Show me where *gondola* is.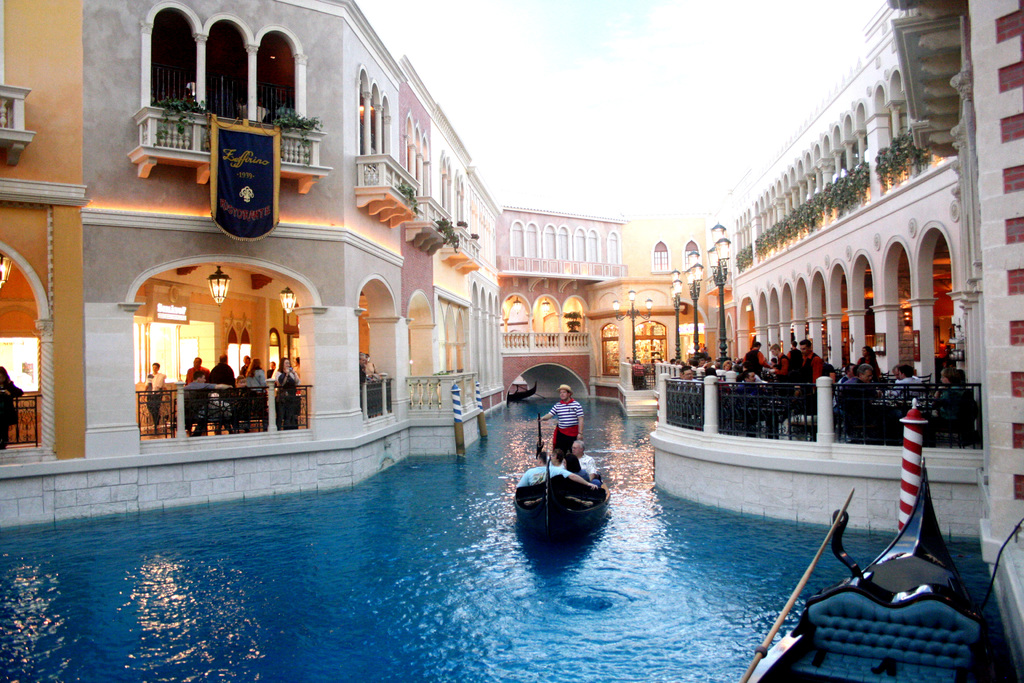
*gondola* is at detection(775, 456, 964, 682).
